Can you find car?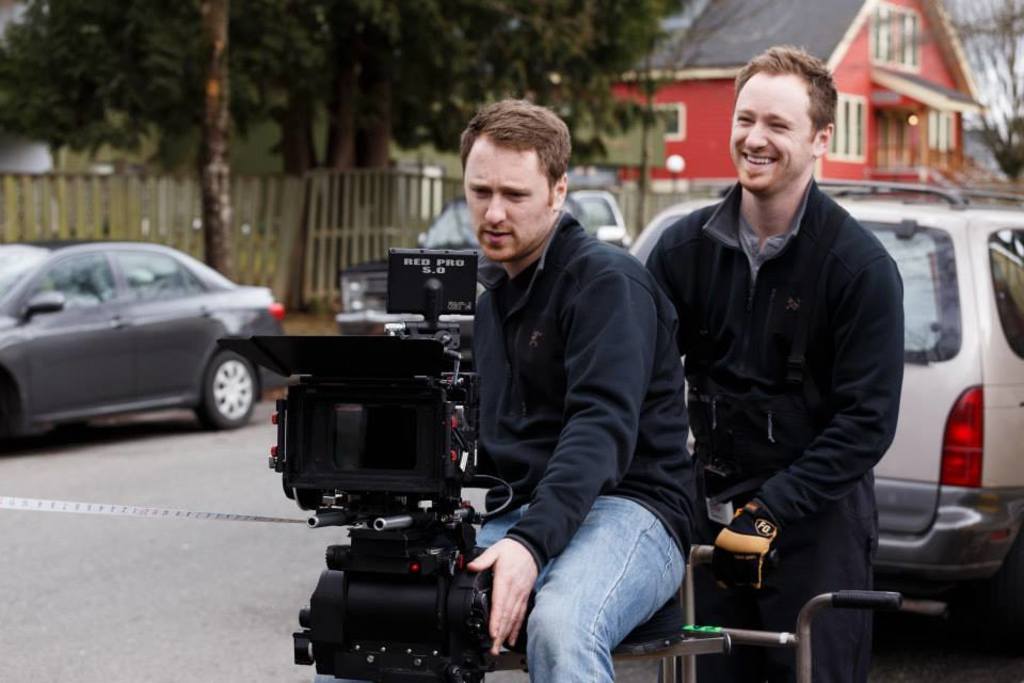
Yes, bounding box: crop(629, 177, 1023, 652).
